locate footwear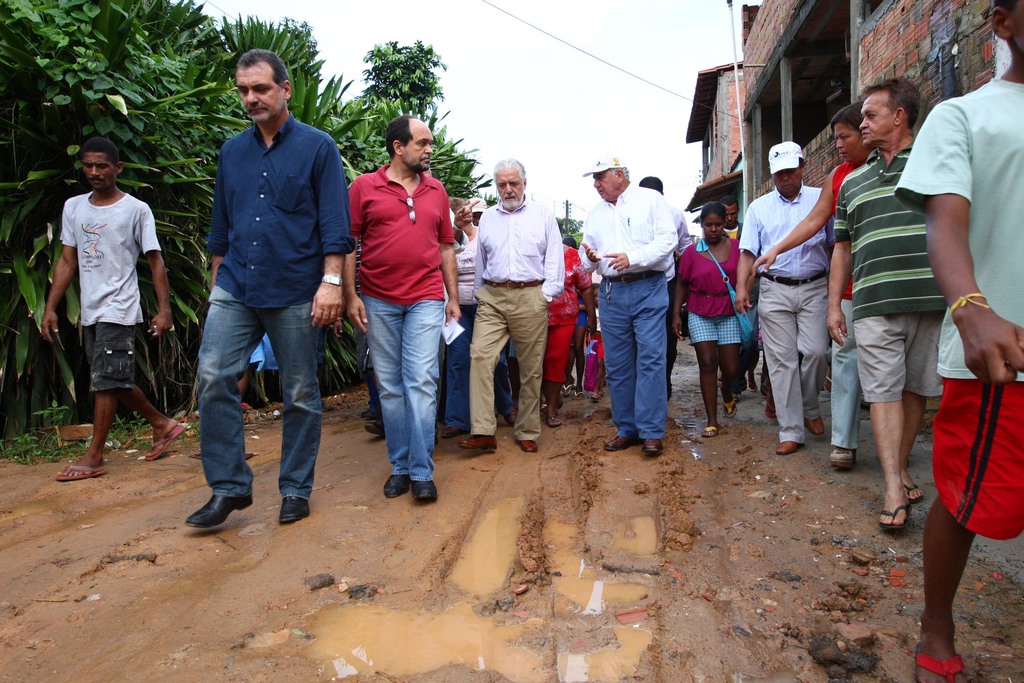
BBox(749, 379, 755, 392)
